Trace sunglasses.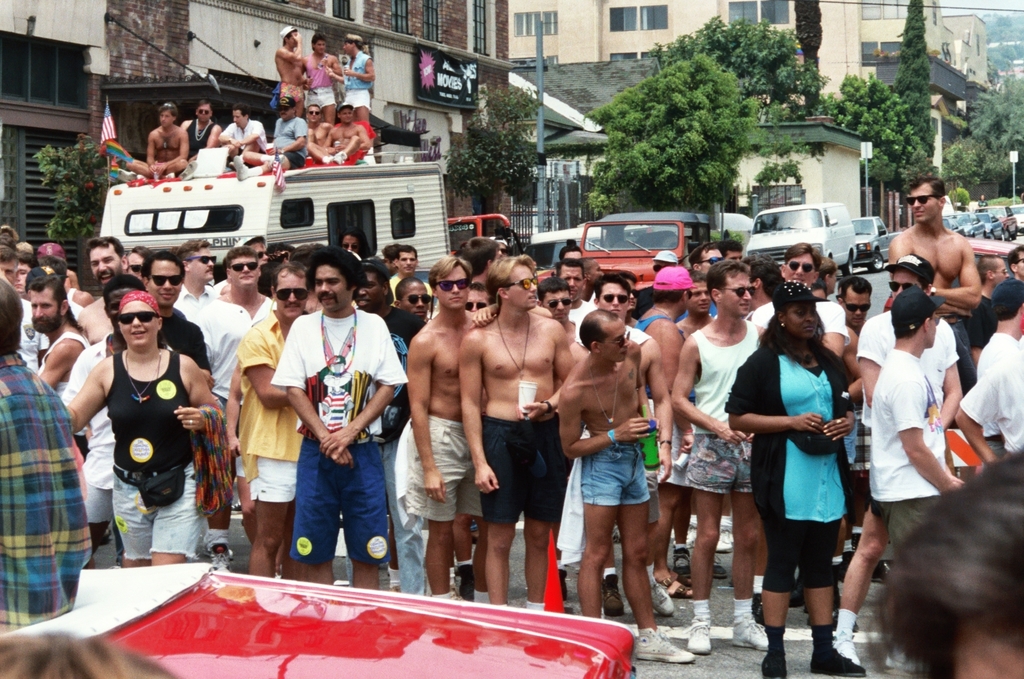
Traced to <box>787,260,817,276</box>.
